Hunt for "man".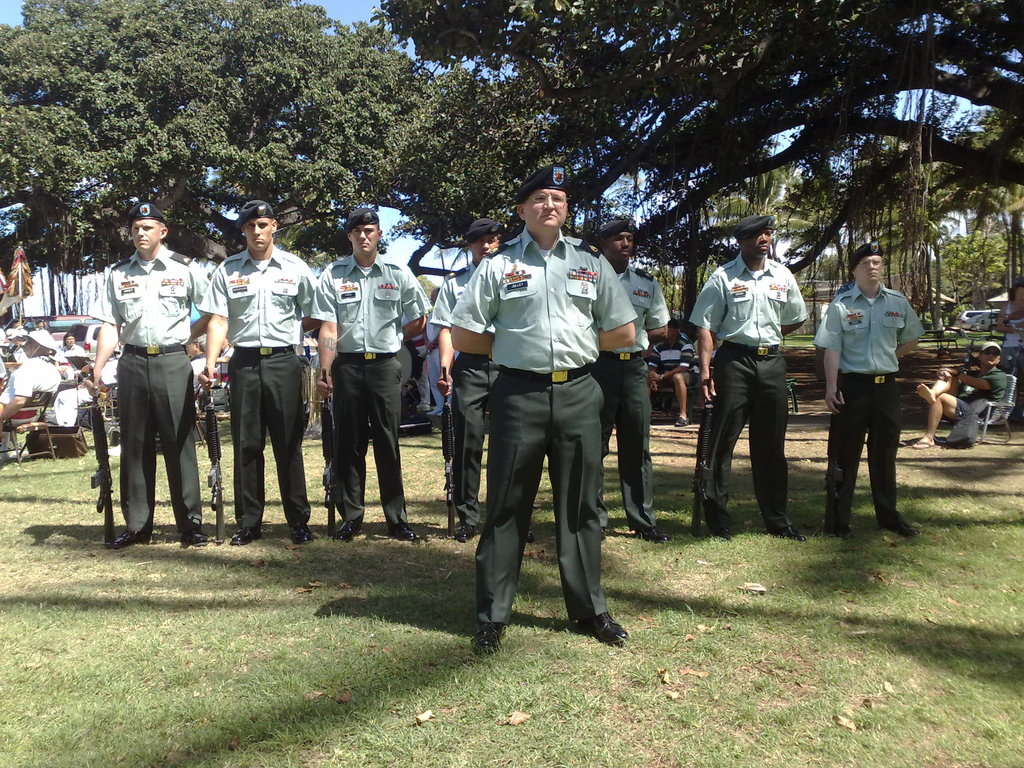
Hunted down at x1=907 y1=341 x2=1006 y2=452.
